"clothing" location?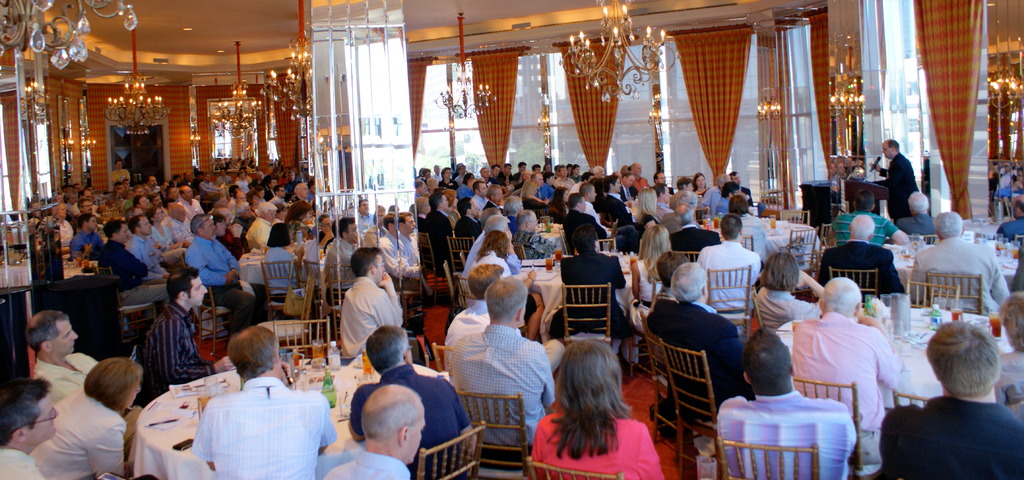
[x1=534, y1=180, x2=559, y2=202]
